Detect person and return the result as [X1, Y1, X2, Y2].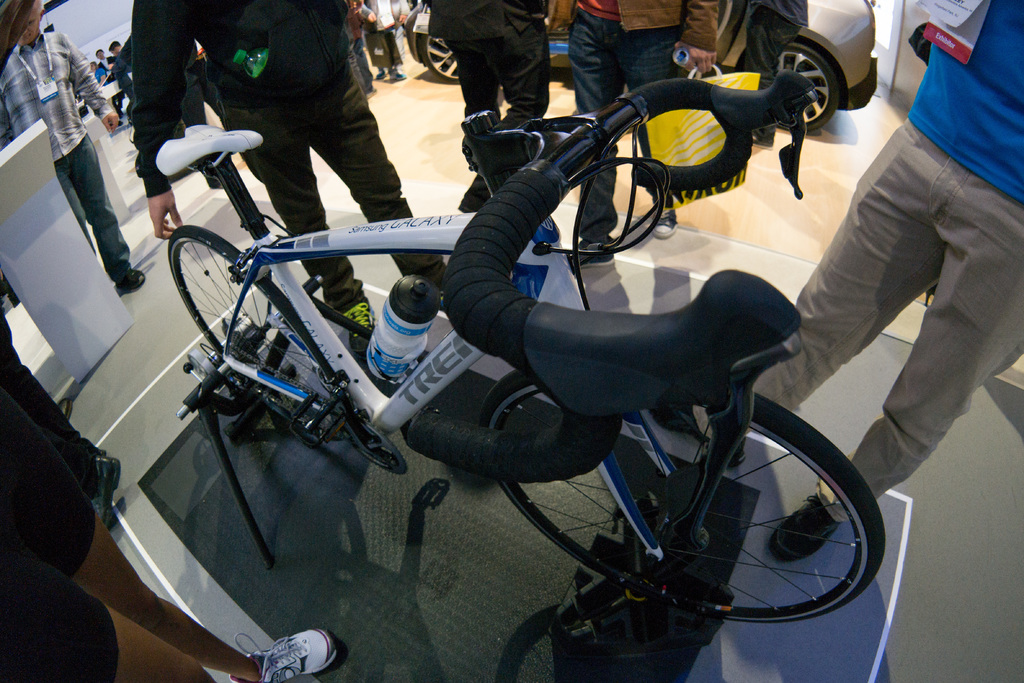
[427, 0, 563, 242].
